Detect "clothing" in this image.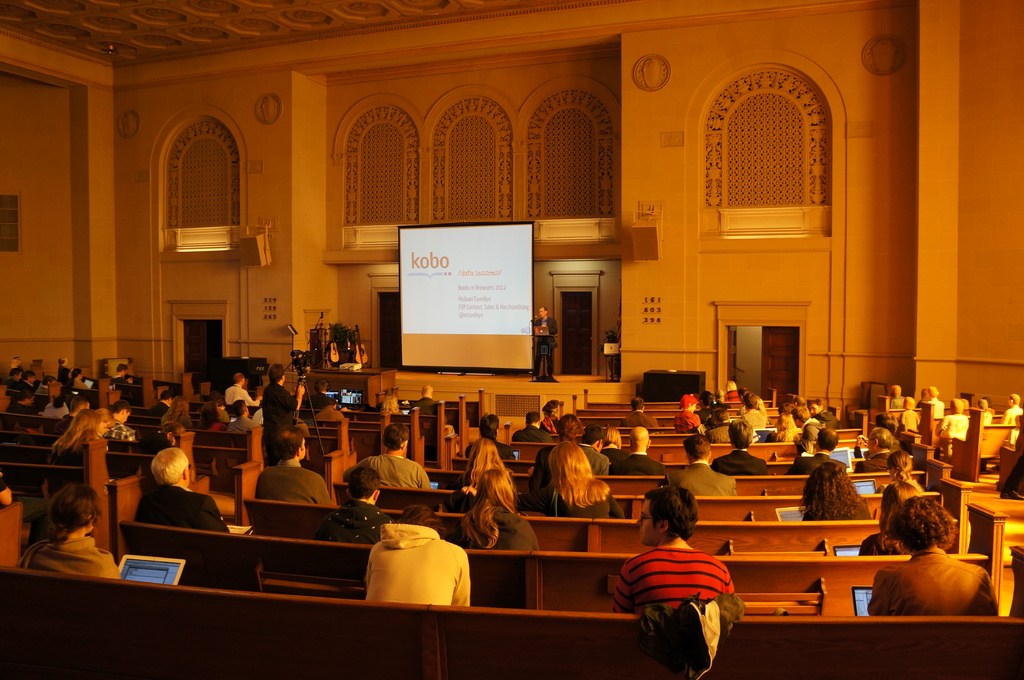
Detection: Rect(924, 393, 945, 420).
